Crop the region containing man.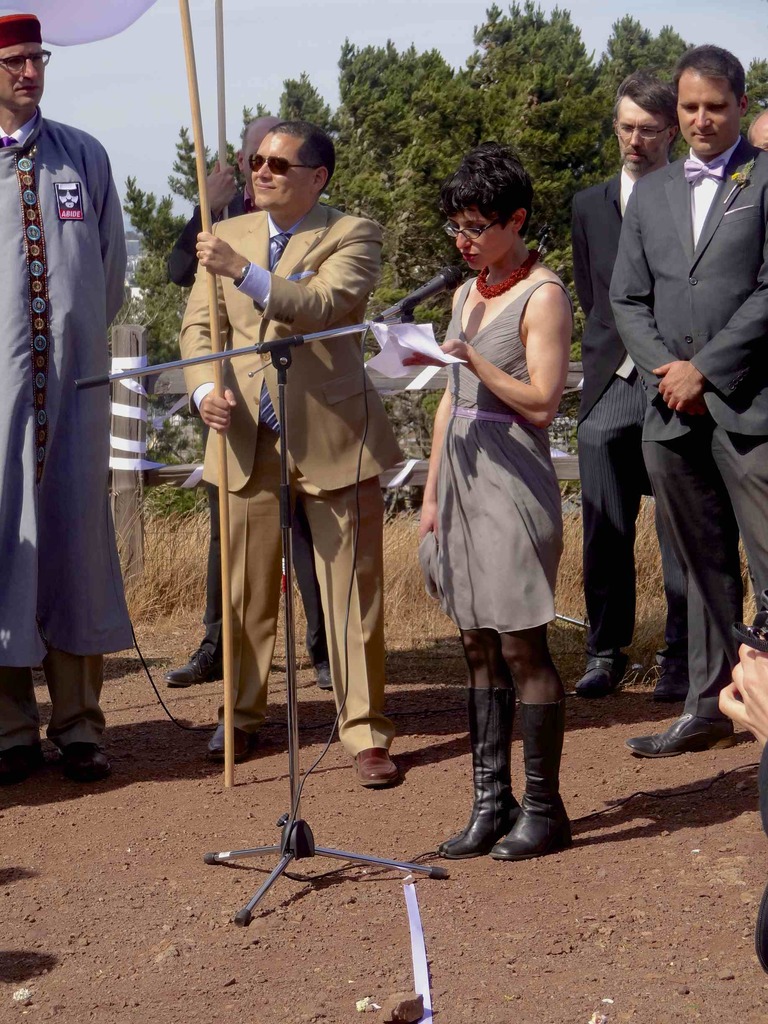
Crop region: Rect(563, 67, 688, 697).
